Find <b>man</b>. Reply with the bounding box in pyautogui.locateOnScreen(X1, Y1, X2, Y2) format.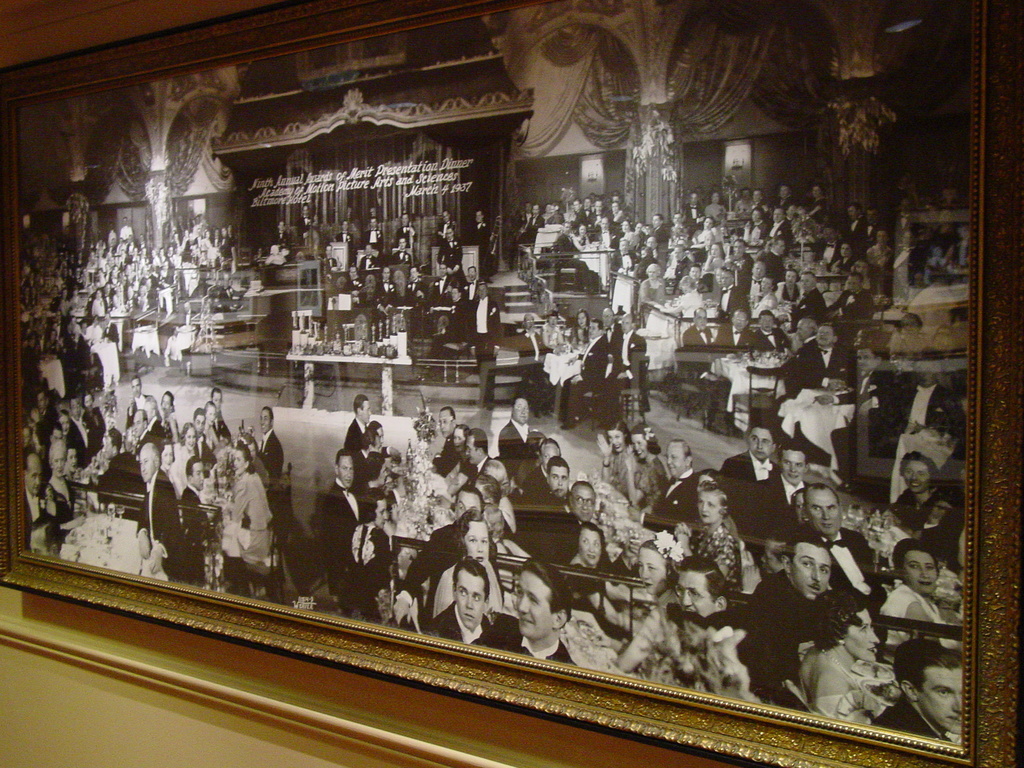
pyautogui.locateOnScreen(681, 307, 727, 432).
